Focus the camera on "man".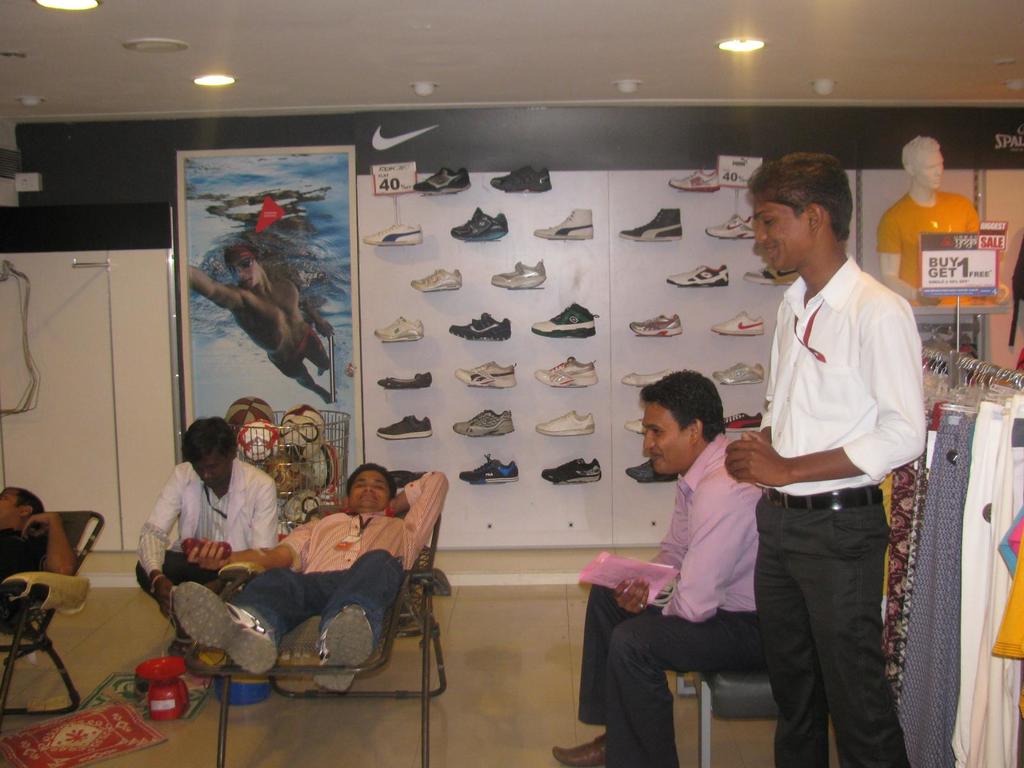
Focus region: <region>172, 460, 443, 694</region>.
